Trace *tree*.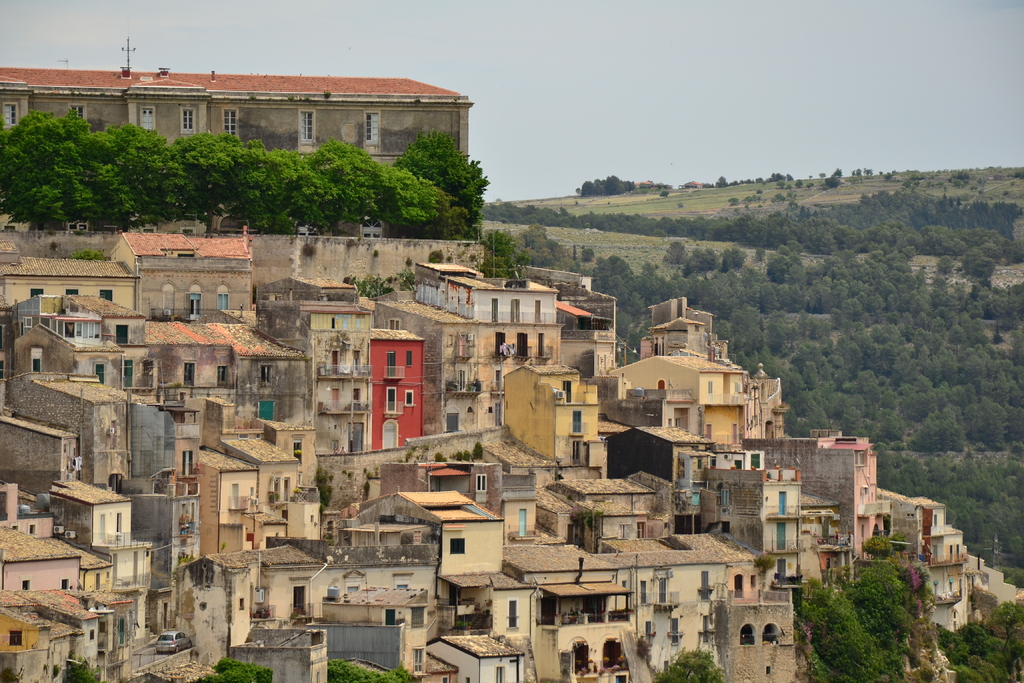
Traced to l=655, t=638, r=729, b=682.
